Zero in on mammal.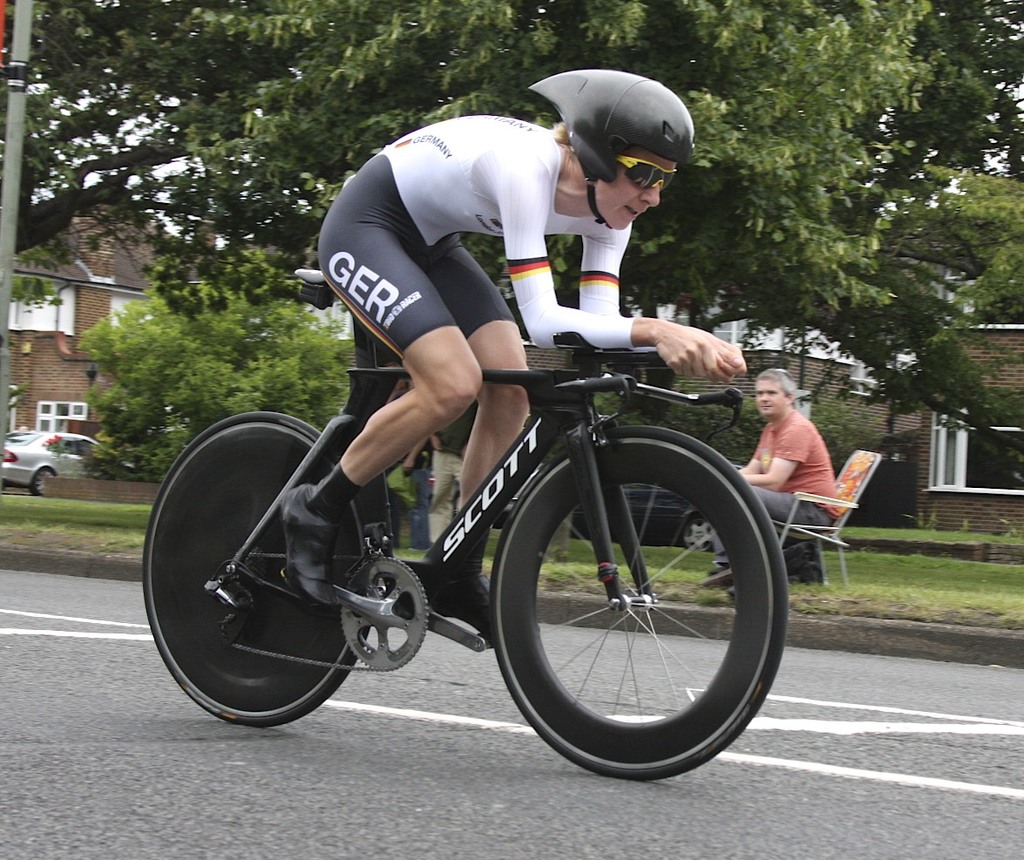
Zeroed in: (280, 67, 744, 633).
